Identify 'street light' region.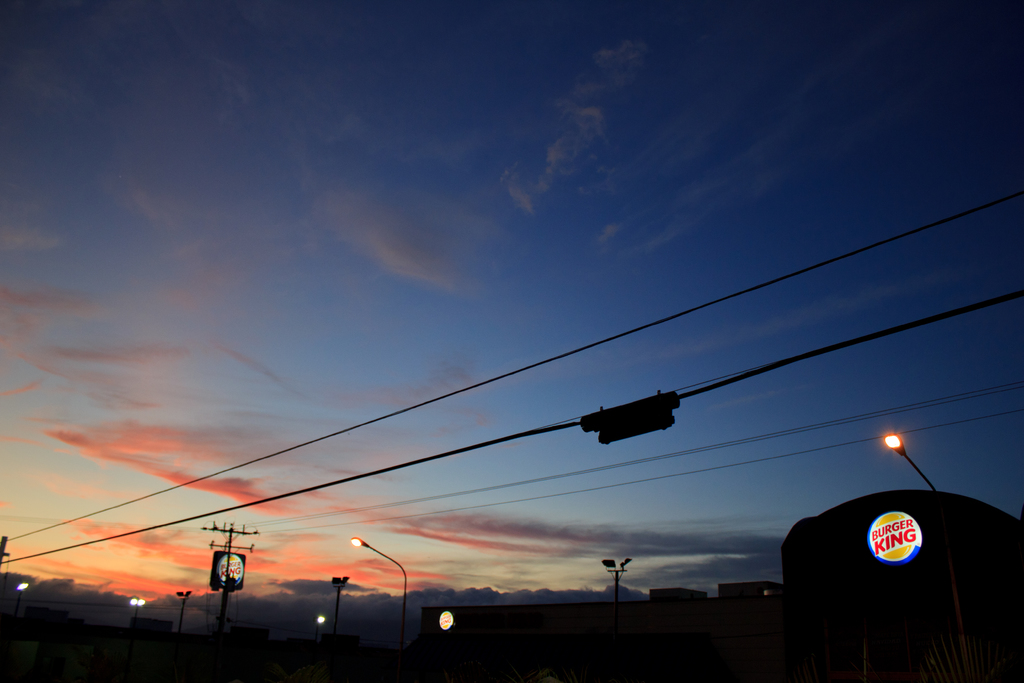
Region: 602/554/636/609.
